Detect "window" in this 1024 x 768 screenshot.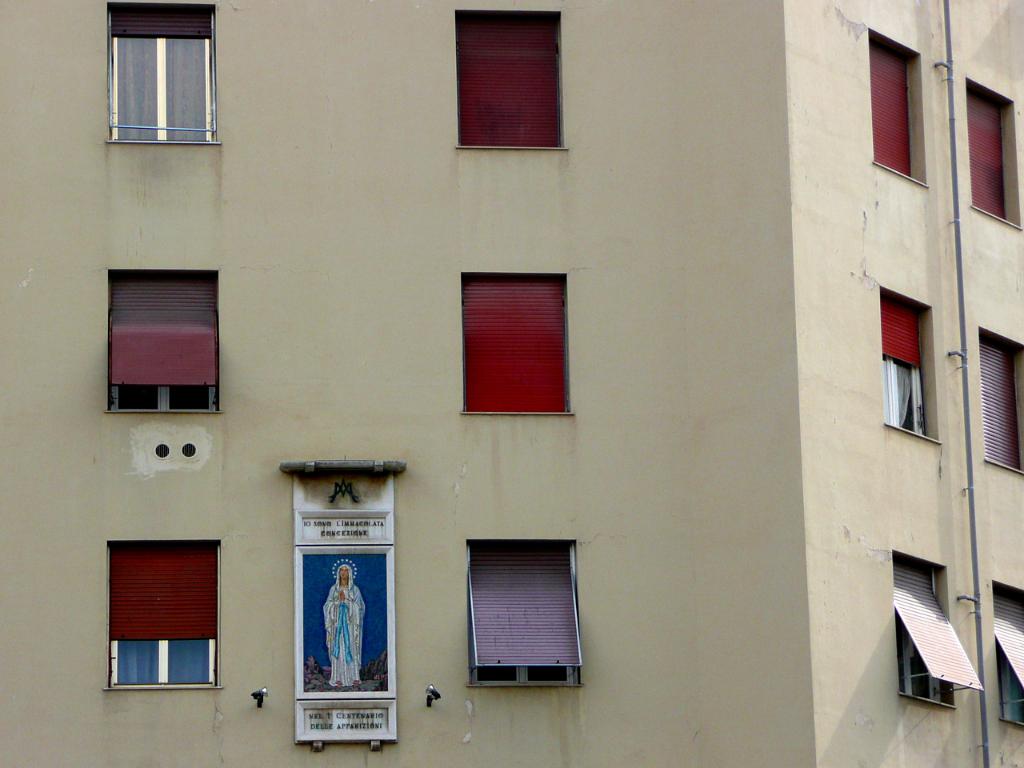
Detection: 969:318:1023:484.
